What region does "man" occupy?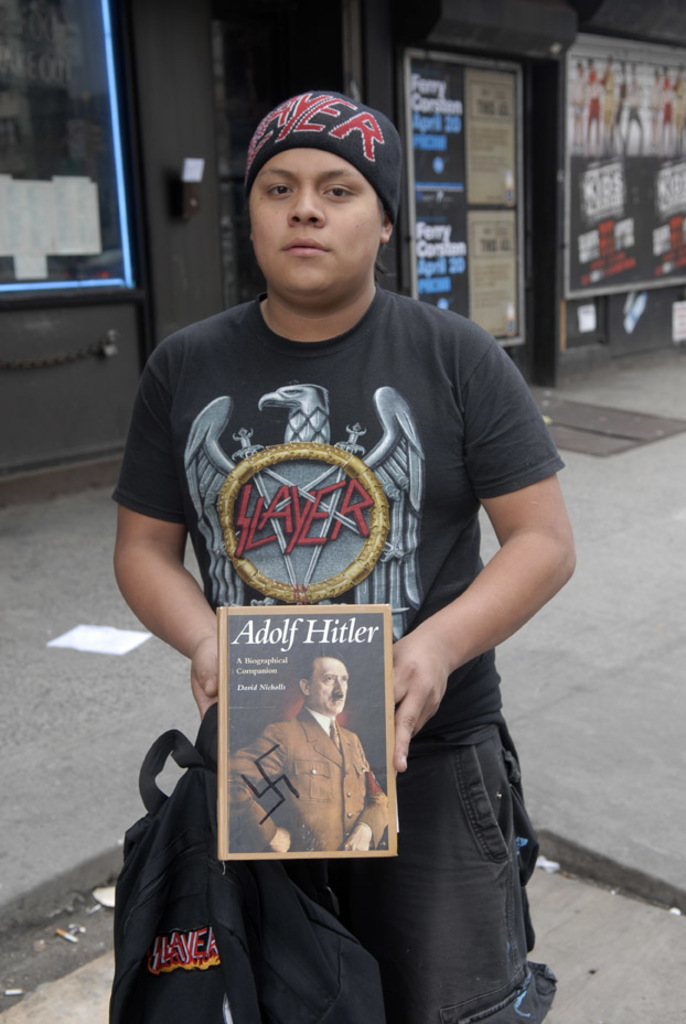
left=228, top=650, right=393, bottom=850.
